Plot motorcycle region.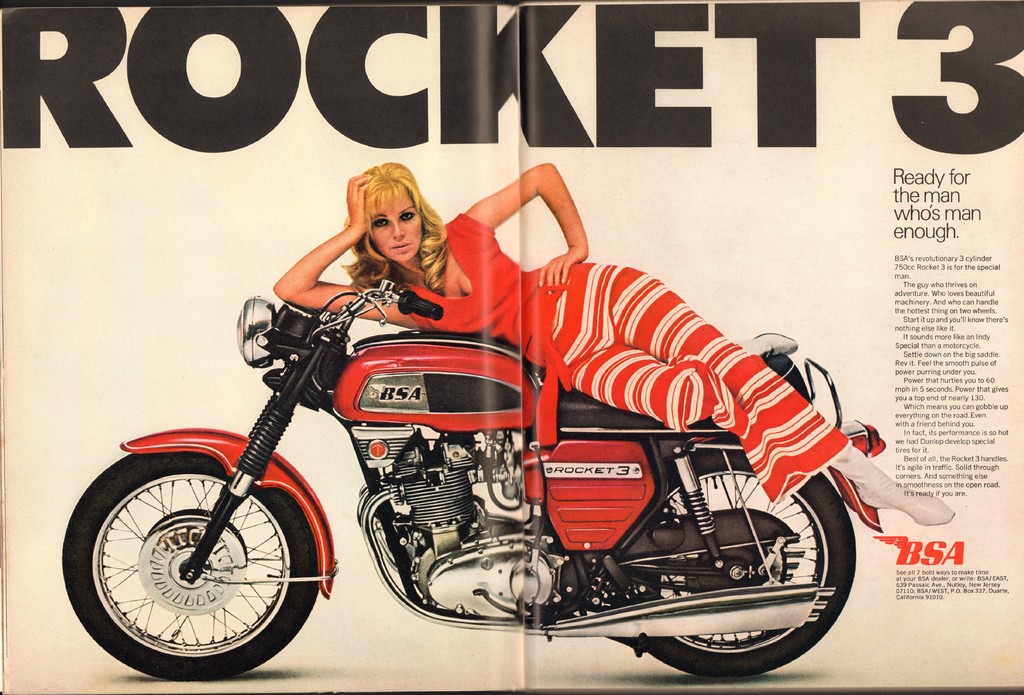
Plotted at locate(76, 222, 924, 675).
